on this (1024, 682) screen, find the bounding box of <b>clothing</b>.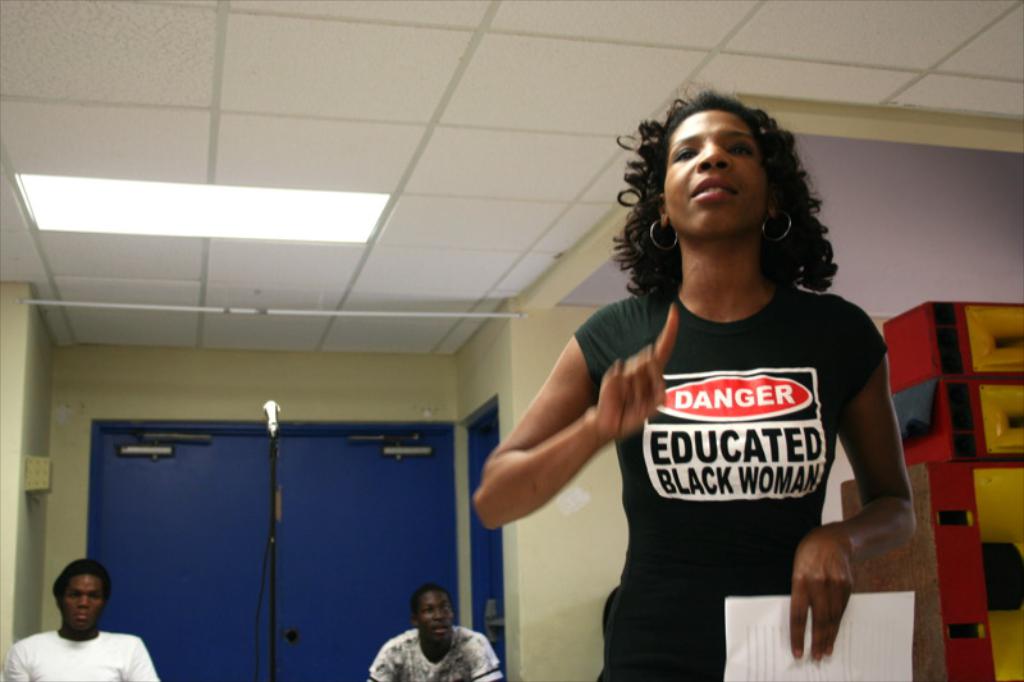
Bounding box: (x1=573, y1=287, x2=887, y2=681).
